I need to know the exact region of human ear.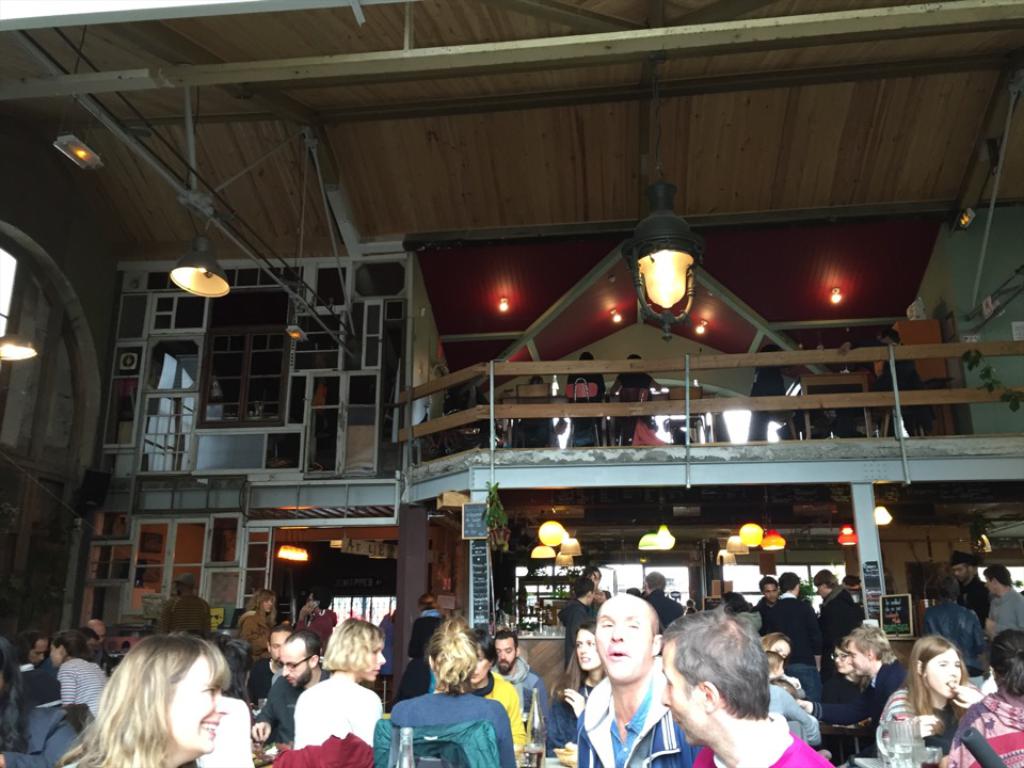
Region: locate(700, 681, 719, 711).
